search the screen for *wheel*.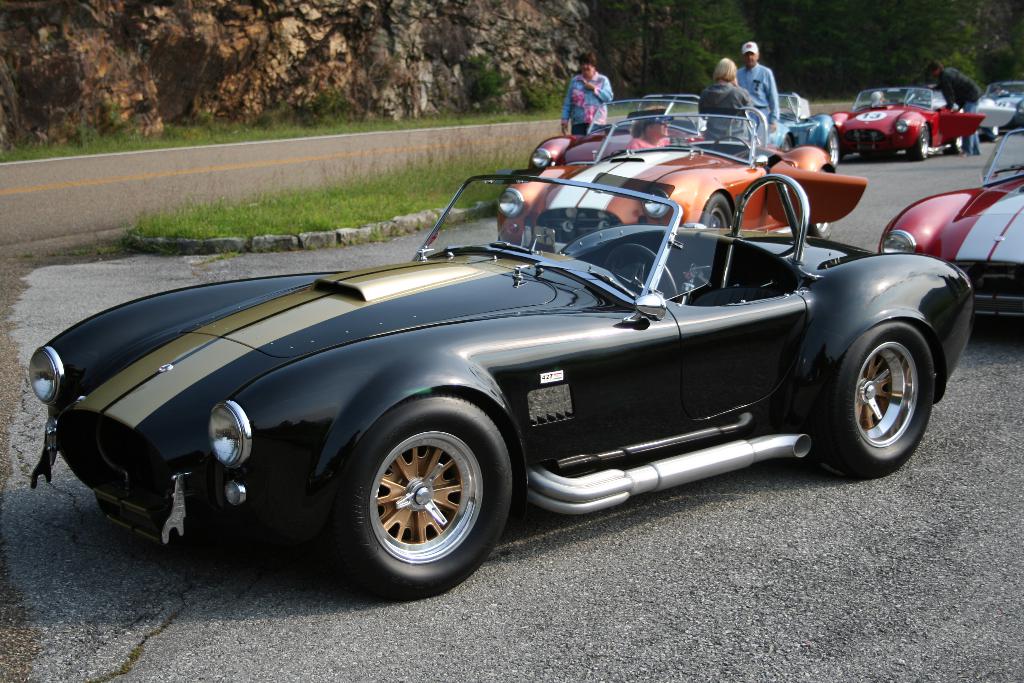
Found at box=[702, 190, 736, 228].
